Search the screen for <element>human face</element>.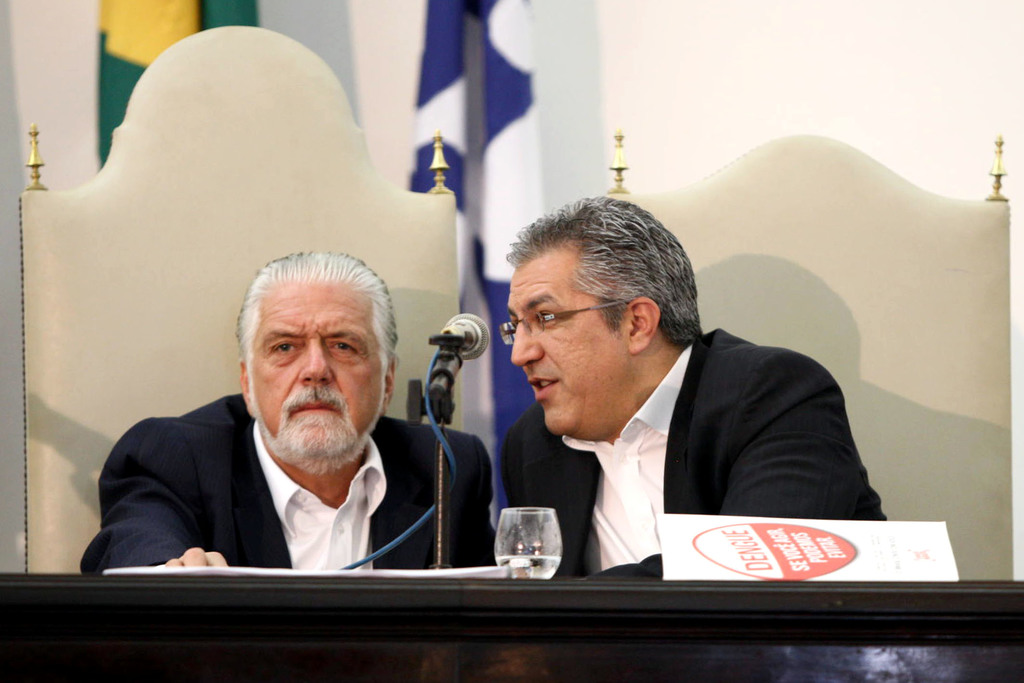
Found at <region>504, 256, 633, 434</region>.
